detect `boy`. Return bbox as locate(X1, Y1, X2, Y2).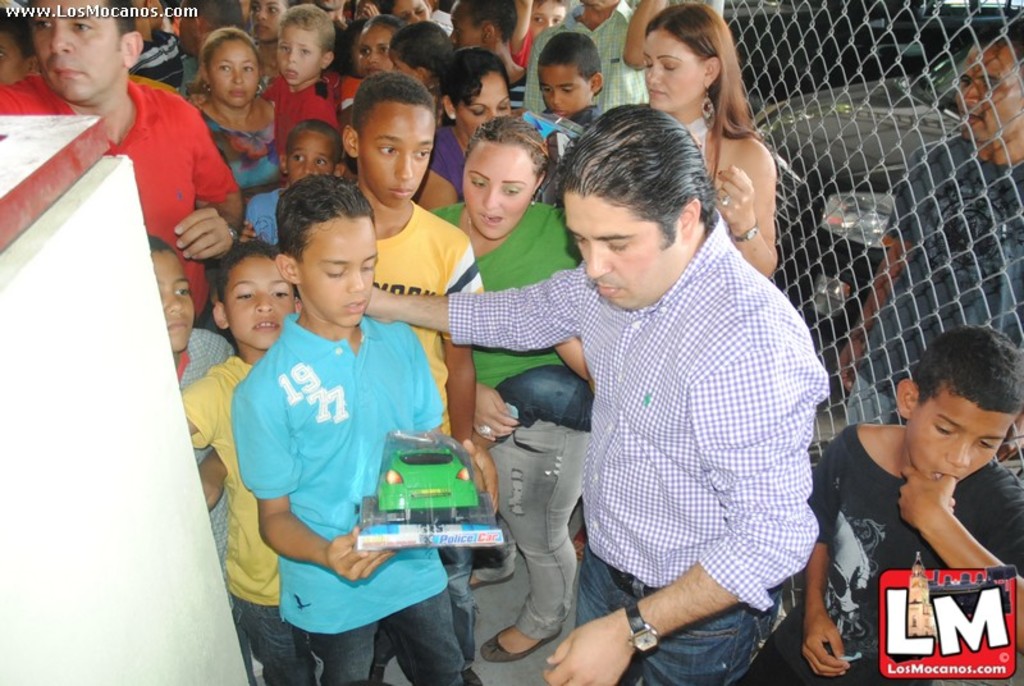
locate(239, 173, 479, 685).
